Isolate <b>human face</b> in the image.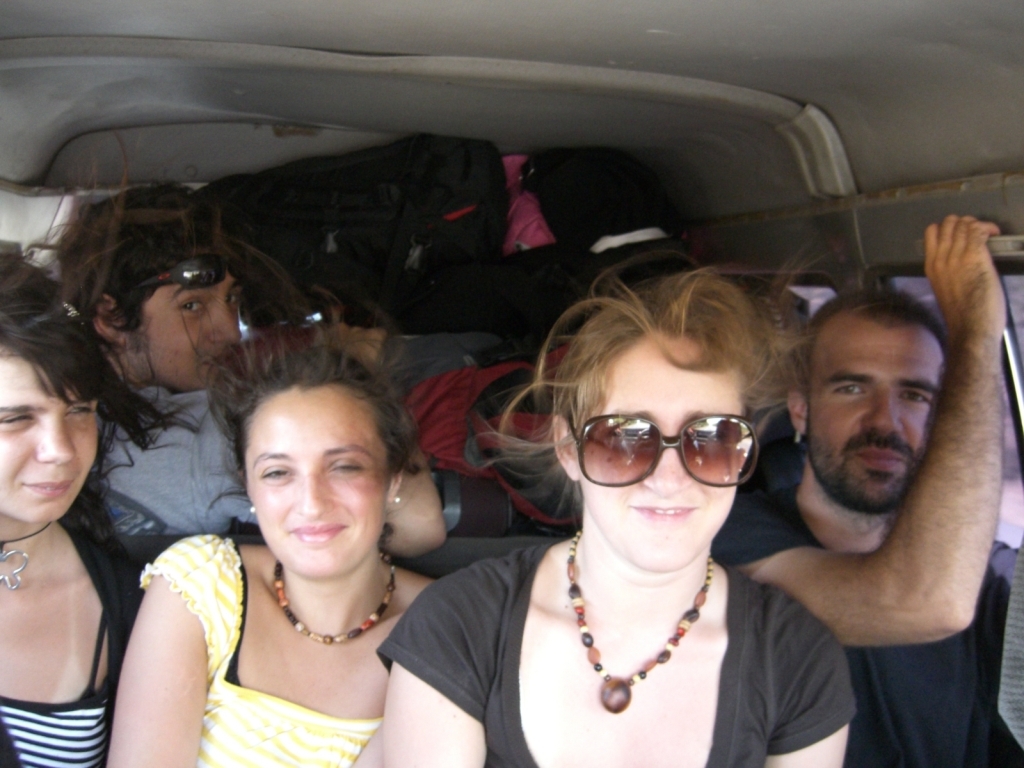
Isolated region: [0, 359, 98, 524].
